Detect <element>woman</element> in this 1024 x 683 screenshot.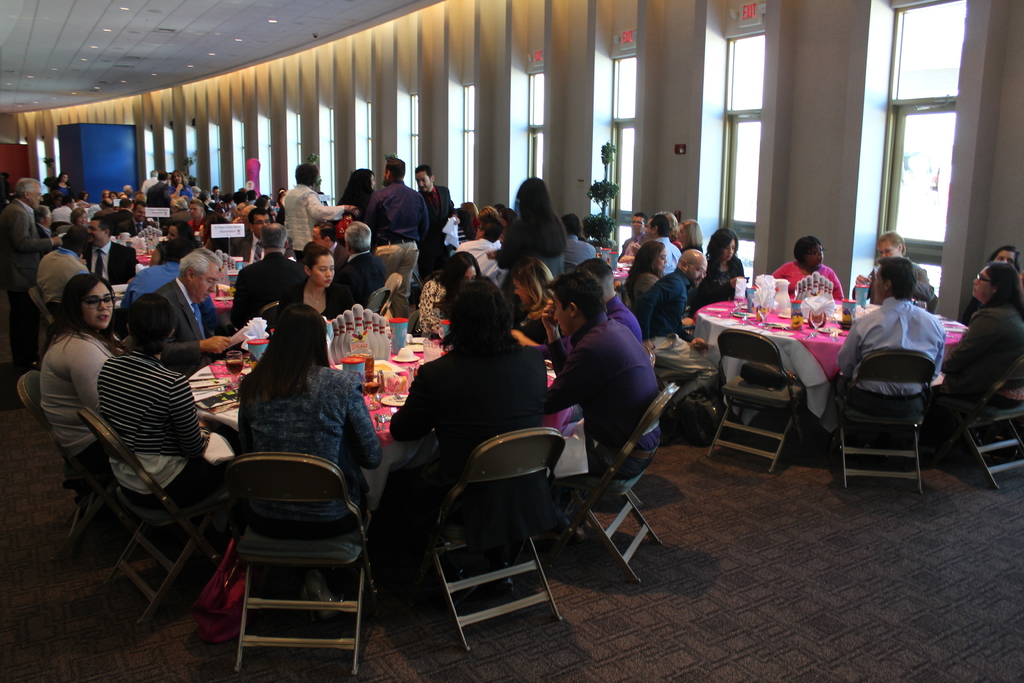
Detection: box=[686, 226, 744, 313].
